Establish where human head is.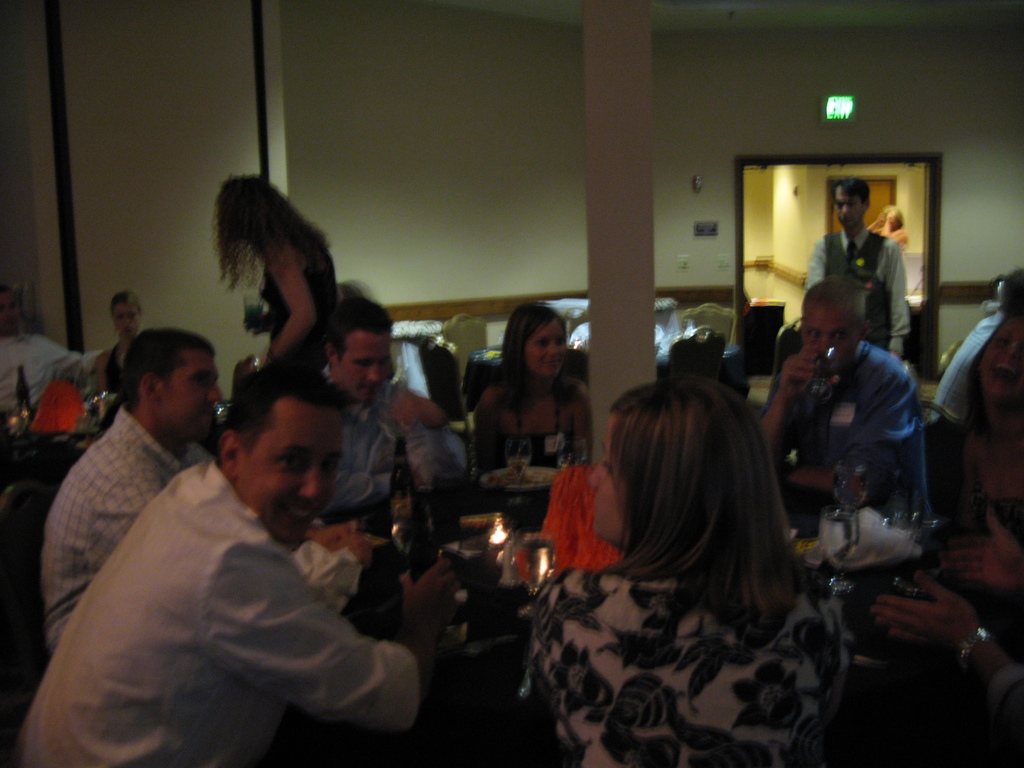
Established at box=[322, 297, 396, 405].
